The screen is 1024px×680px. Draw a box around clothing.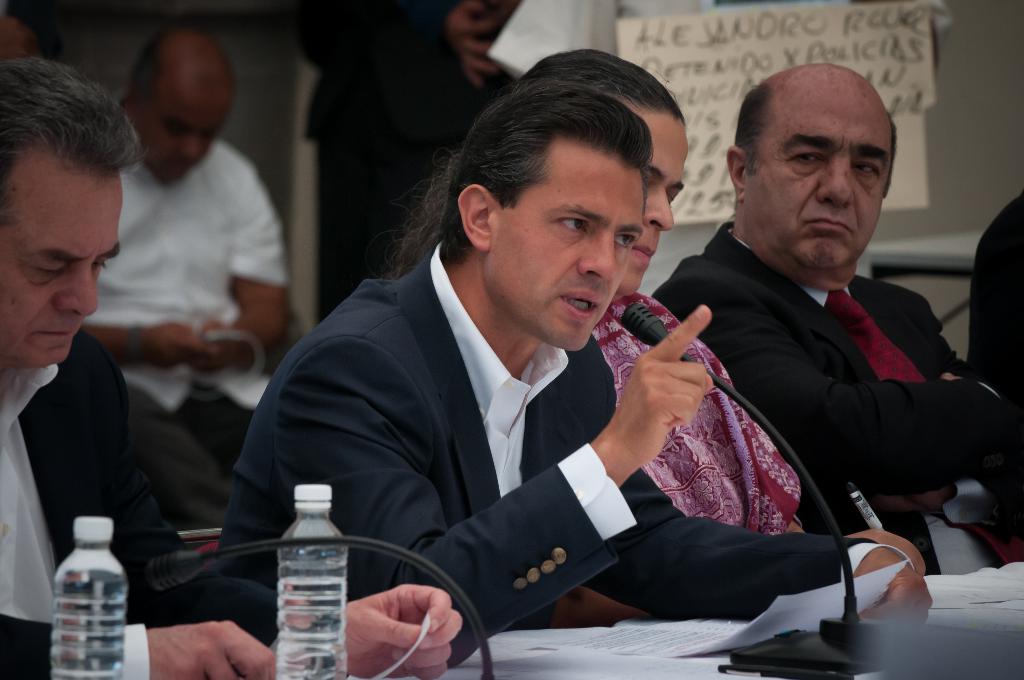
[0, 327, 275, 679].
